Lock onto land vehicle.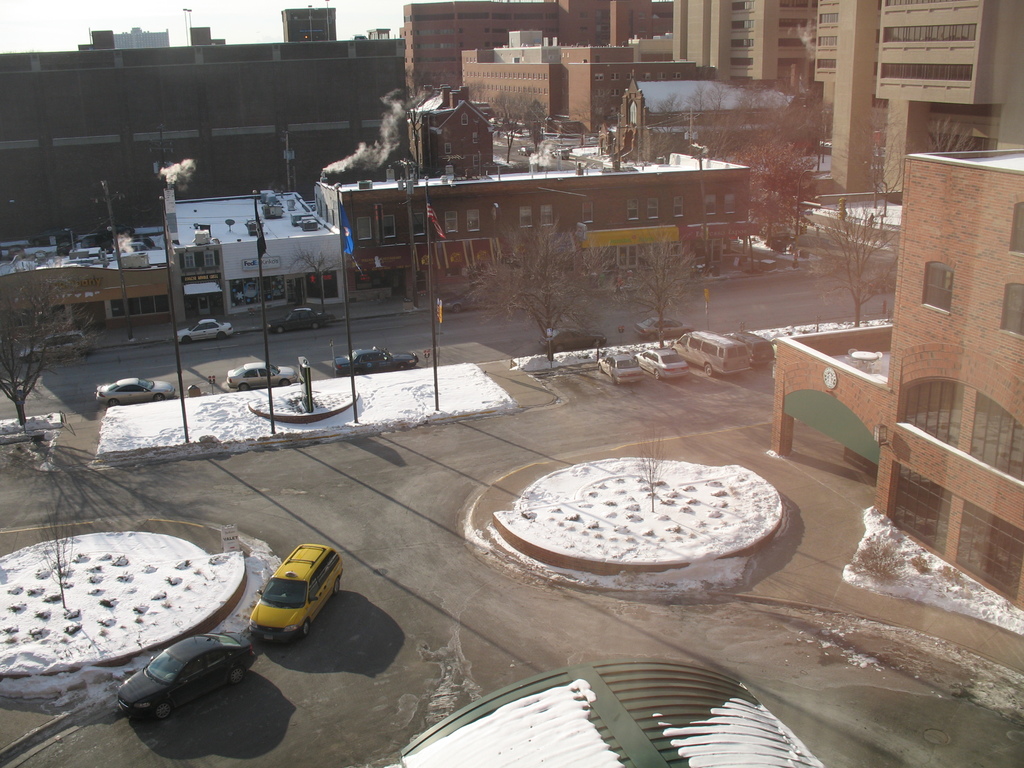
Locked: 268, 307, 335, 328.
